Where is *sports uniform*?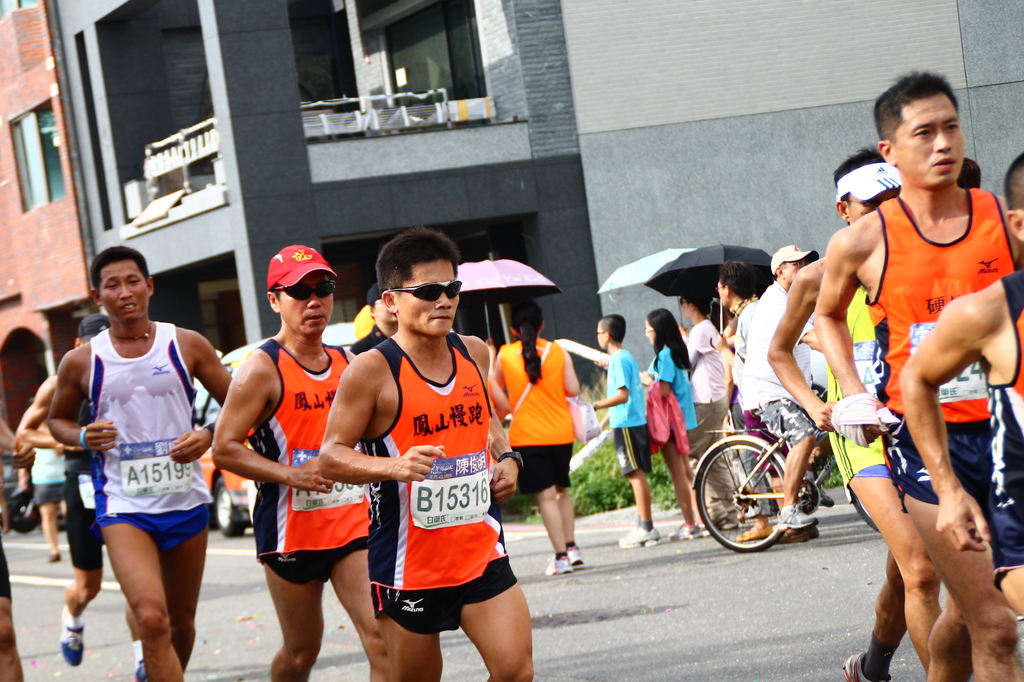
rect(862, 193, 1018, 576).
